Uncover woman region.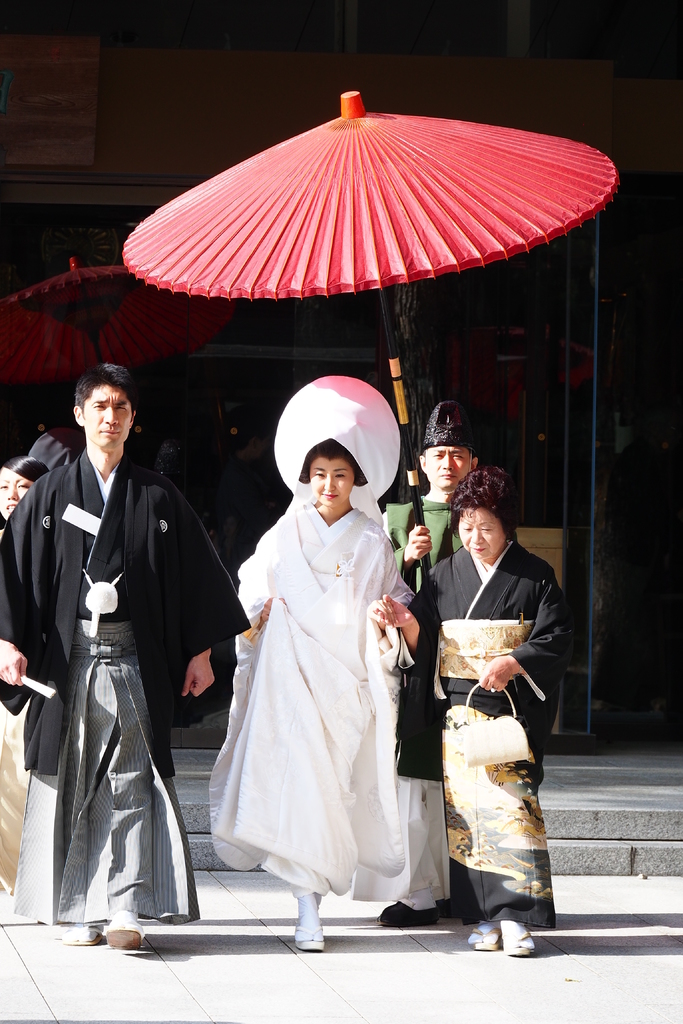
Uncovered: [left=0, top=456, right=51, bottom=893].
